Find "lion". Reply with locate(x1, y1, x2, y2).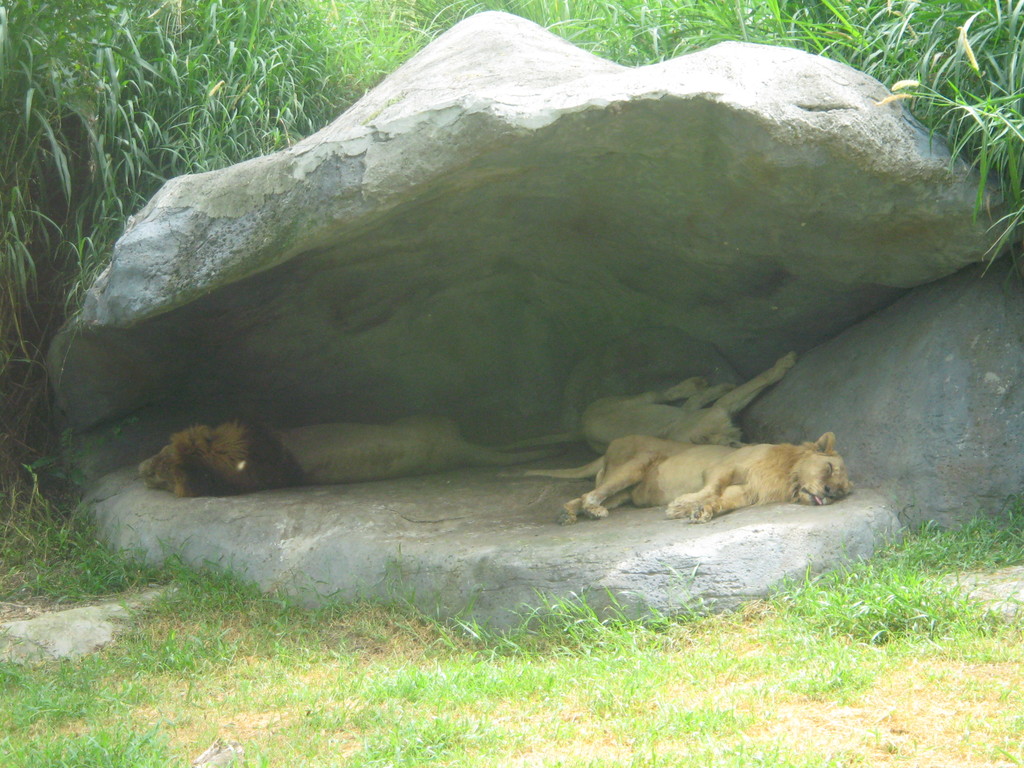
locate(577, 353, 797, 442).
